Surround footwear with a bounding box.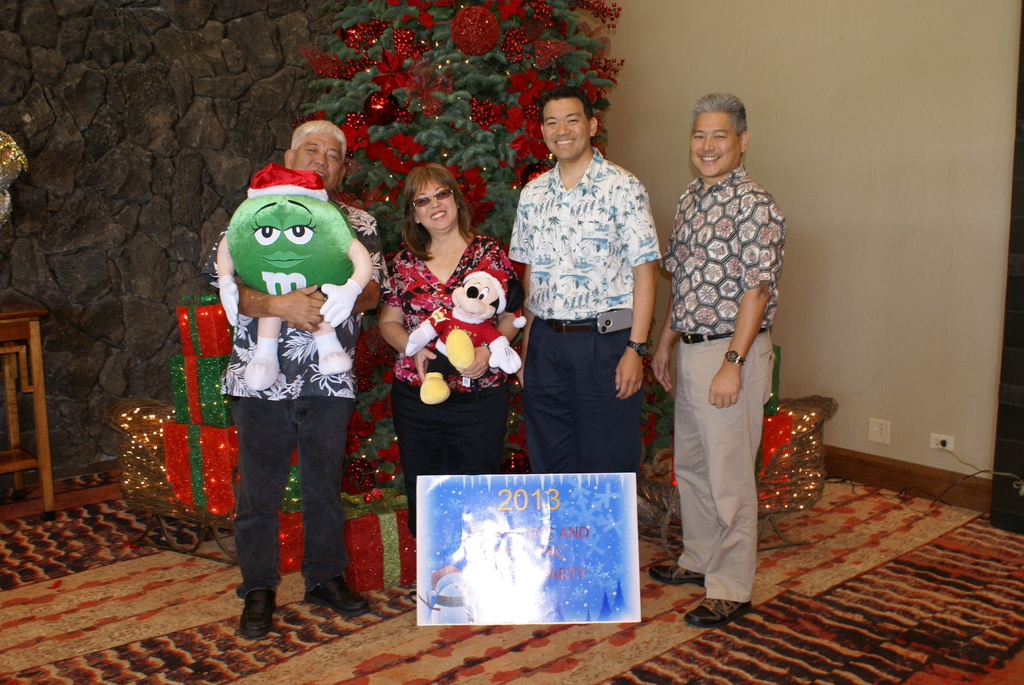
<region>241, 582, 278, 636</region>.
